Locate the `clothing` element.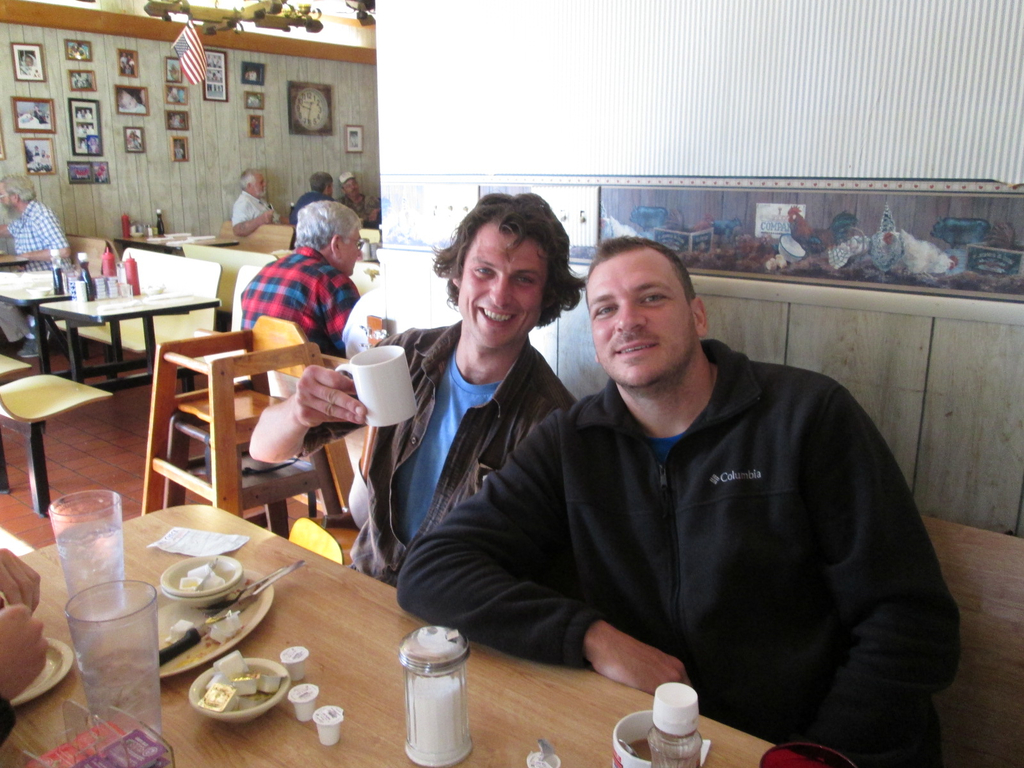
Element bbox: <bbox>234, 237, 361, 356</bbox>.
